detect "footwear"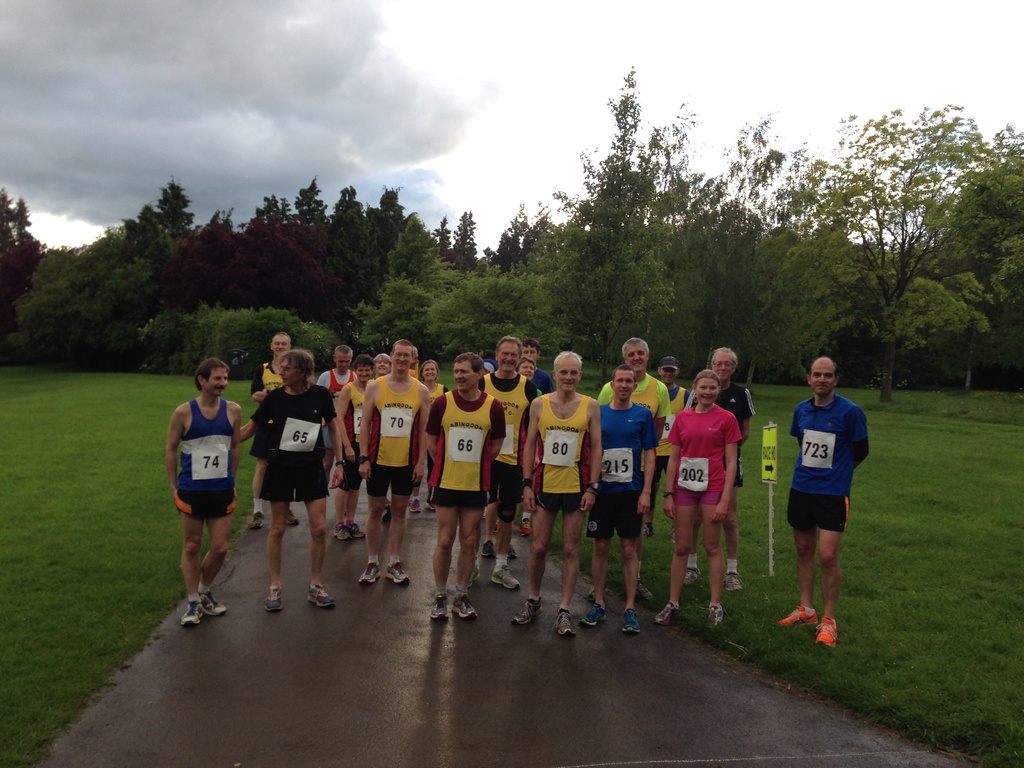
685,563,703,586
